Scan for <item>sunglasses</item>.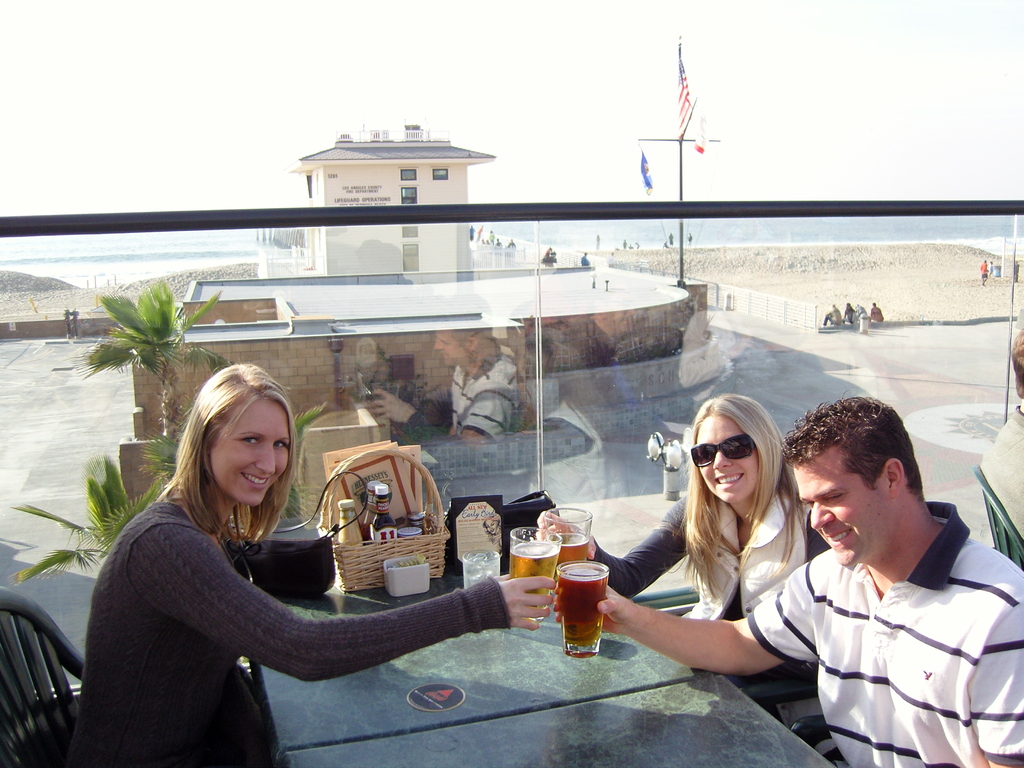
Scan result: crop(689, 431, 758, 466).
